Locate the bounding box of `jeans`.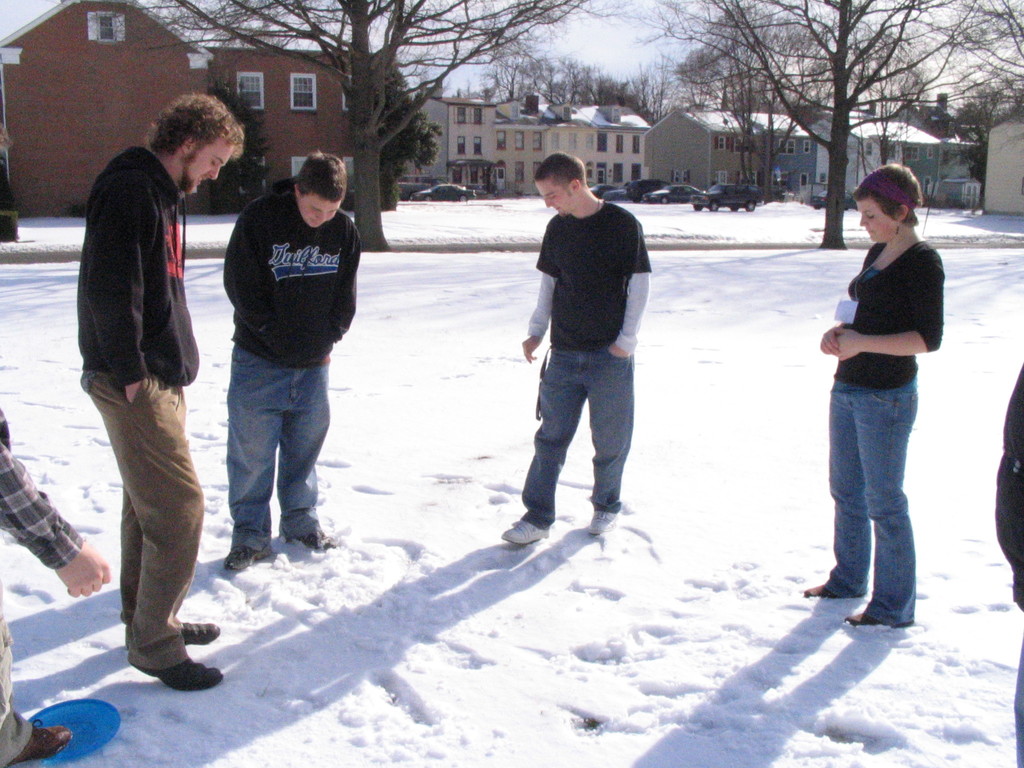
Bounding box: pyautogui.locateOnScreen(229, 344, 328, 541).
